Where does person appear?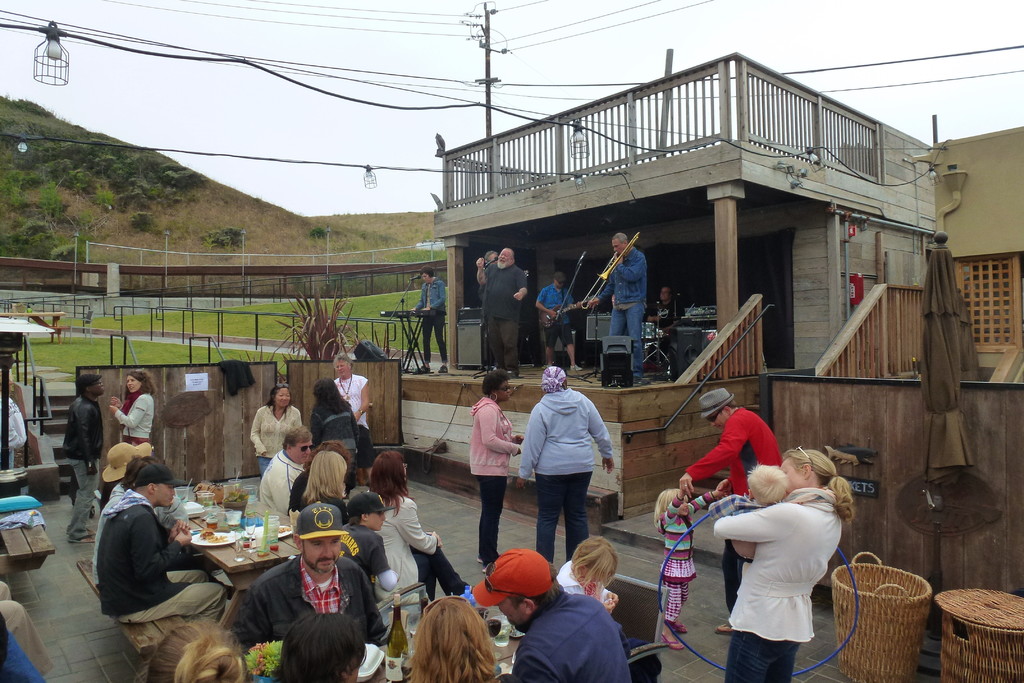
Appears at 468, 366, 527, 572.
